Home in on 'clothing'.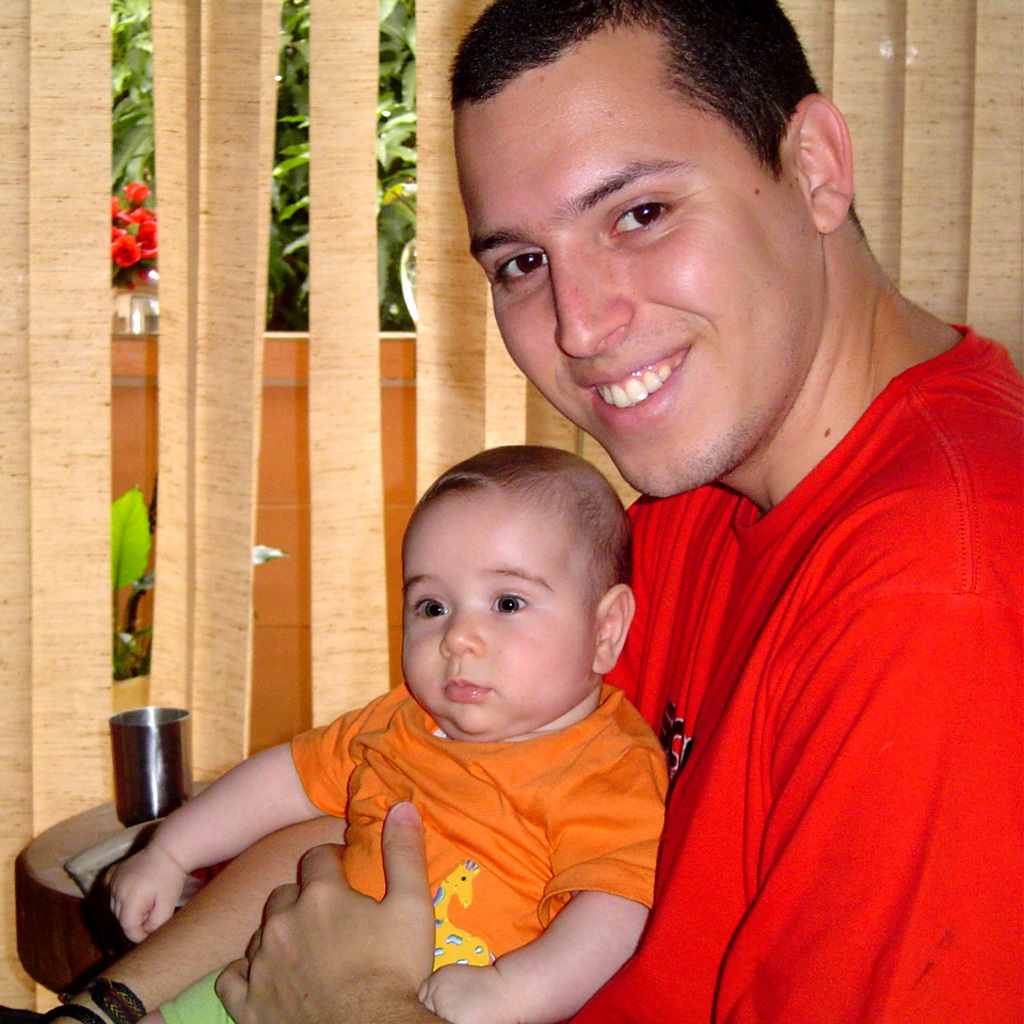
Homed in at <region>543, 314, 1023, 1021</region>.
